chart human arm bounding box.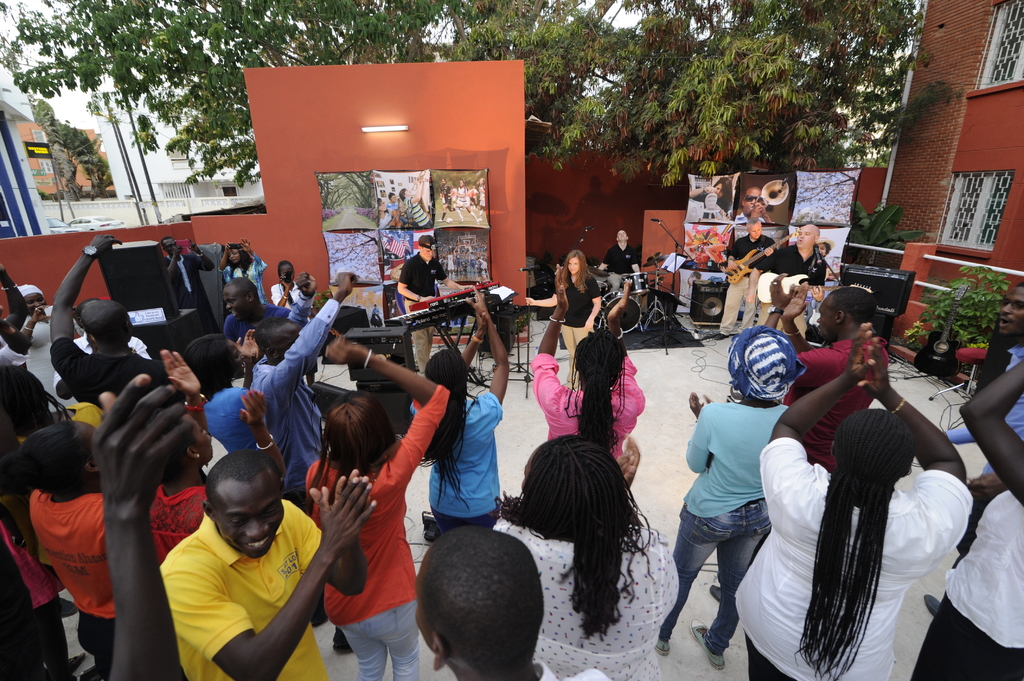
Charted: rect(399, 257, 435, 304).
